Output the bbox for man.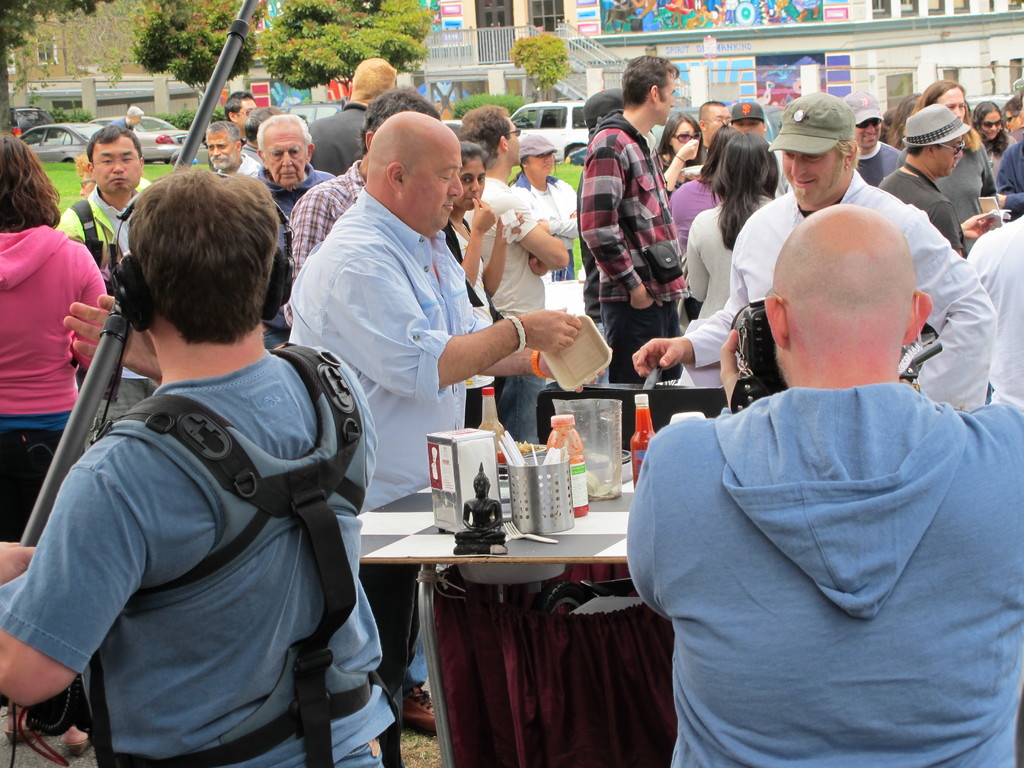
pyautogui.locateOnScreen(852, 88, 899, 179).
